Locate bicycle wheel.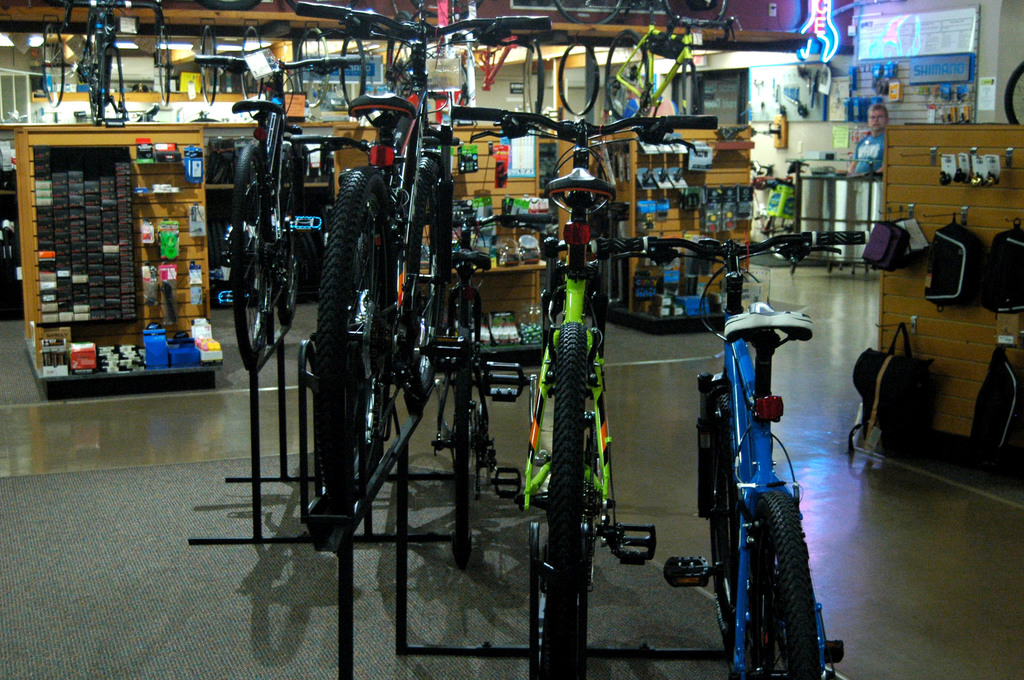
Bounding box: select_region(556, 39, 598, 117).
